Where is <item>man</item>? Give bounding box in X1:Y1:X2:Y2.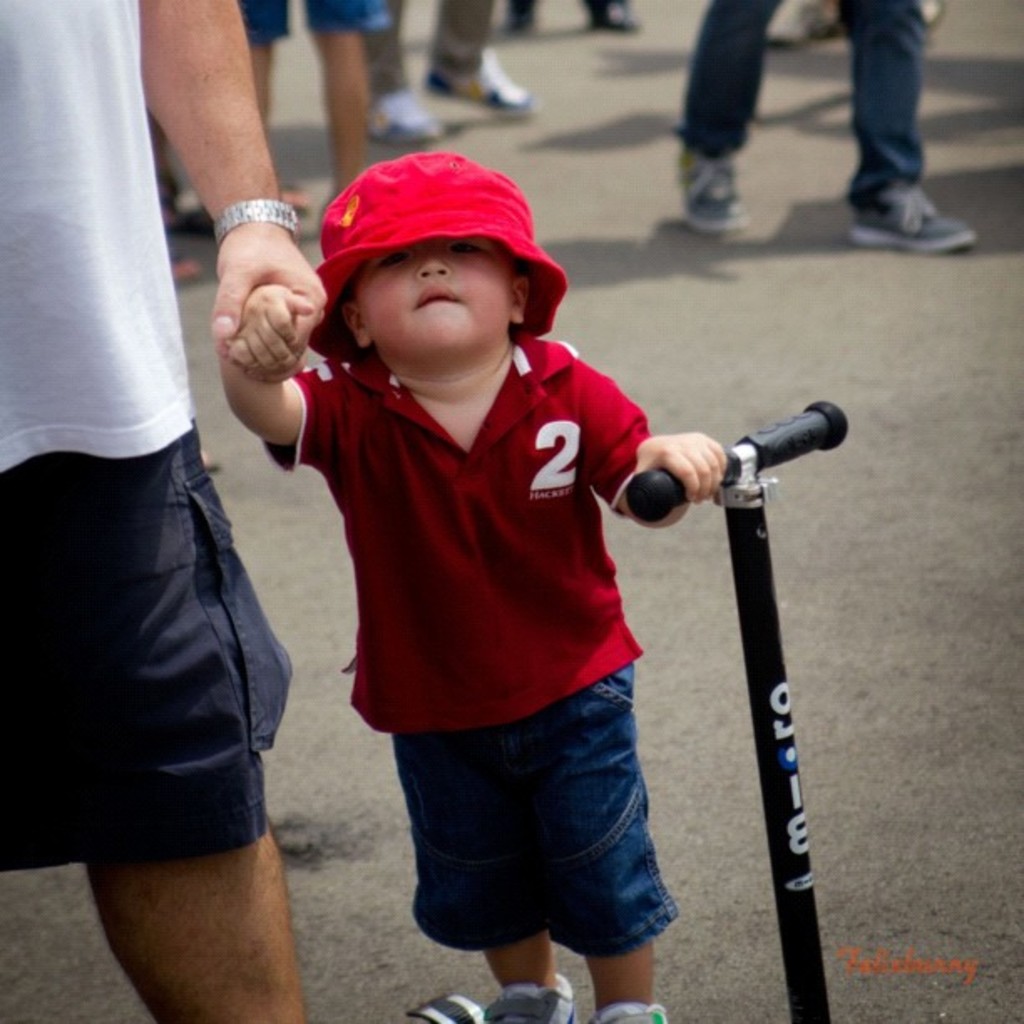
0:0:330:1022.
